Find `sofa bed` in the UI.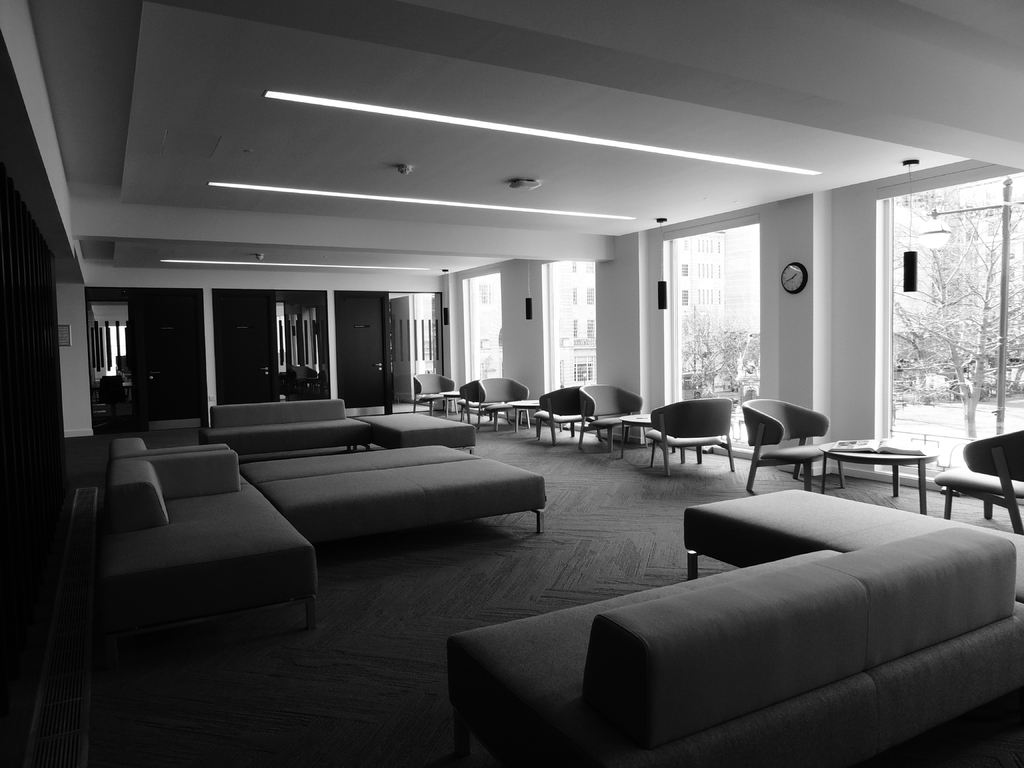
UI element at x1=198 y1=397 x2=371 y2=459.
